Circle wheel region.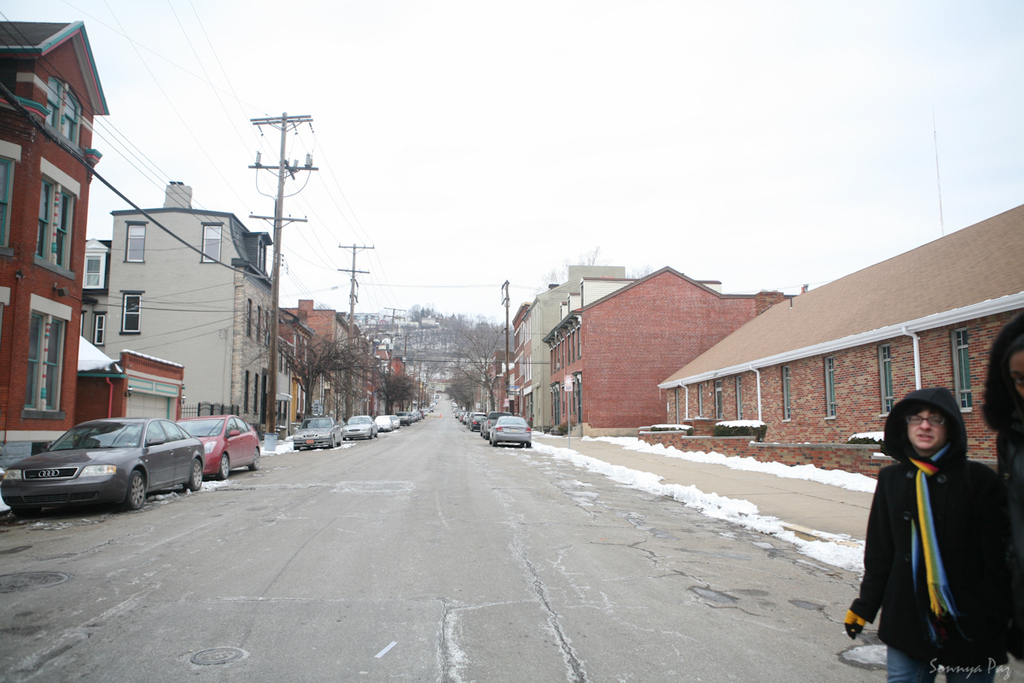
Region: <box>527,443,531,450</box>.
